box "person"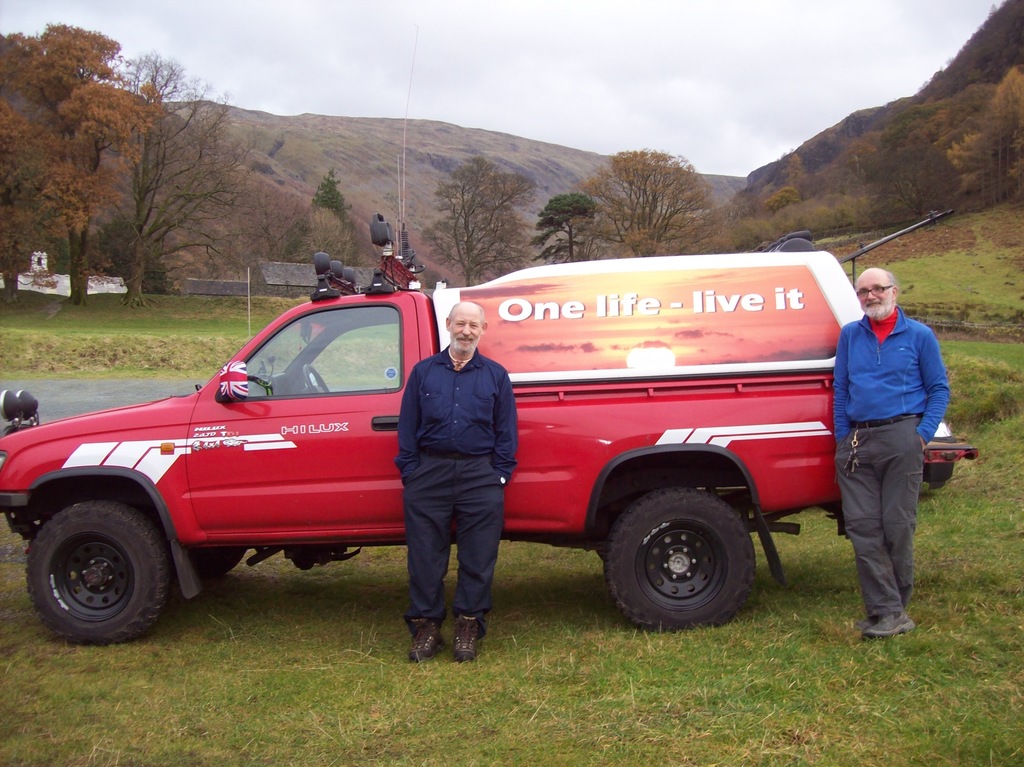
(838,236,957,659)
